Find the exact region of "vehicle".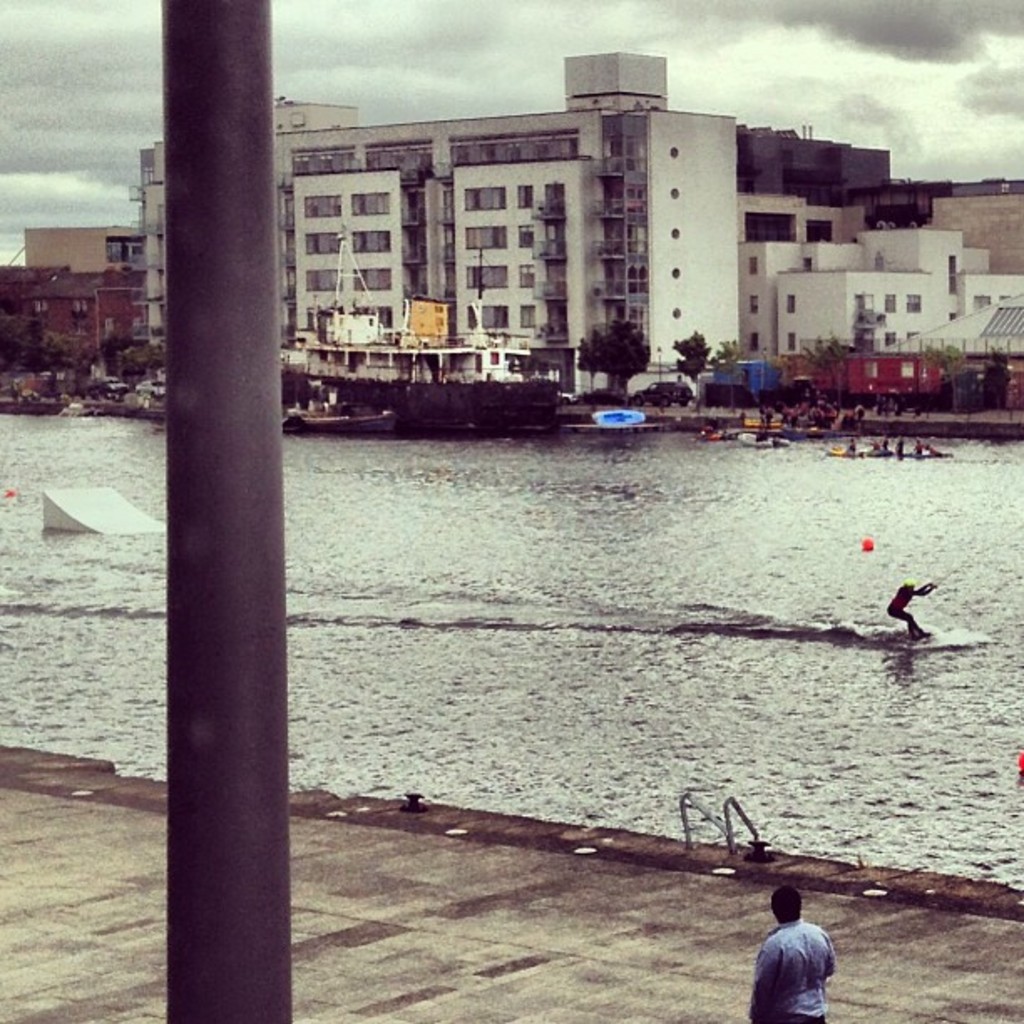
Exact region: x1=830, y1=432, x2=897, y2=465.
